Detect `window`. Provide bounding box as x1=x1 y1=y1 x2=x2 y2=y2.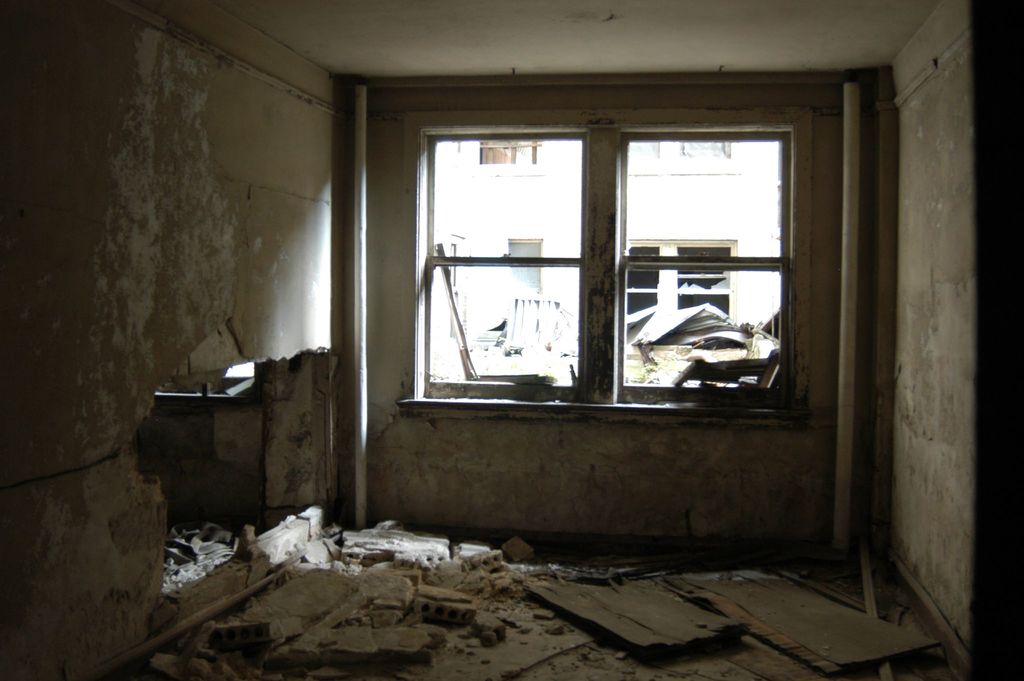
x1=426 y1=134 x2=778 y2=402.
